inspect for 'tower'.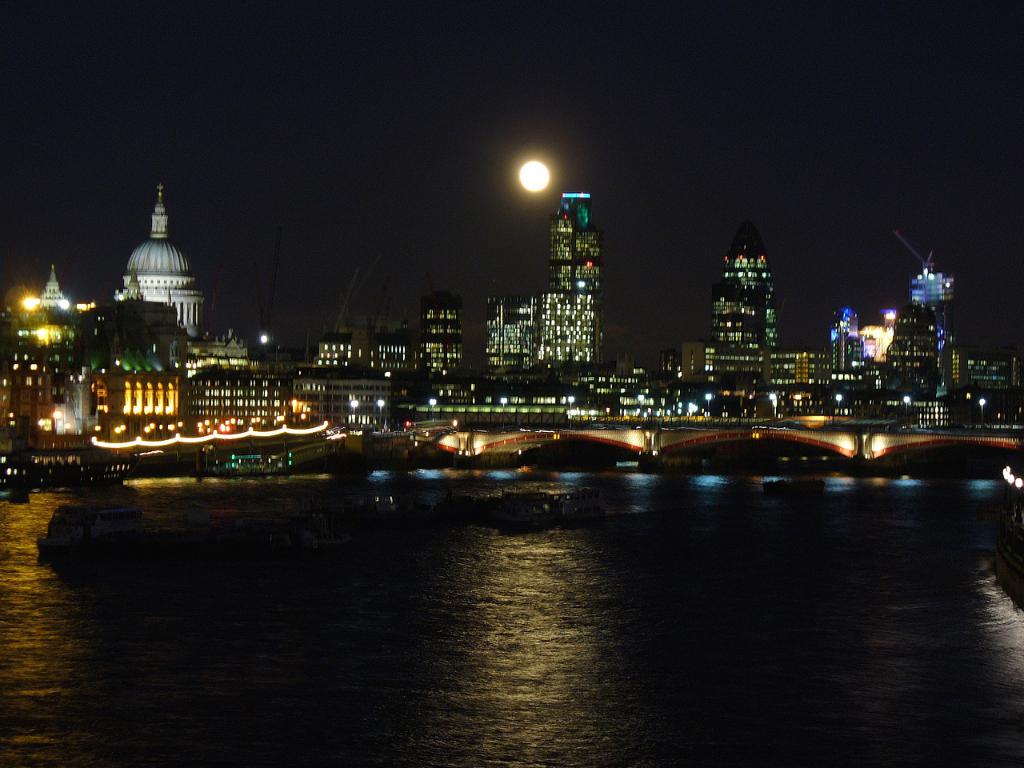
Inspection: 105/168/223/338.
